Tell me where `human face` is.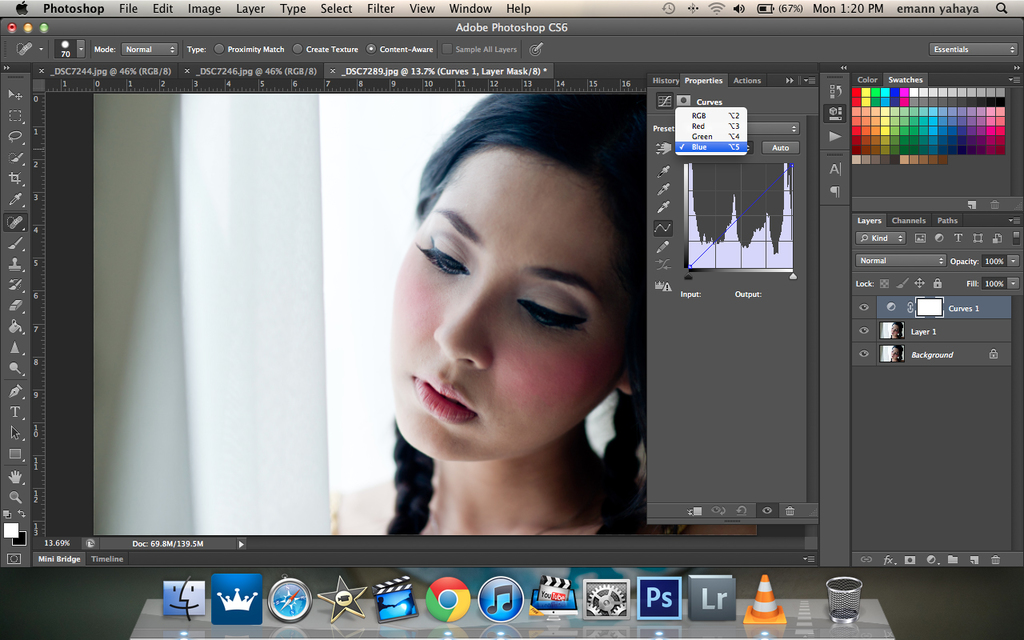
`human face` is at crop(394, 142, 617, 449).
